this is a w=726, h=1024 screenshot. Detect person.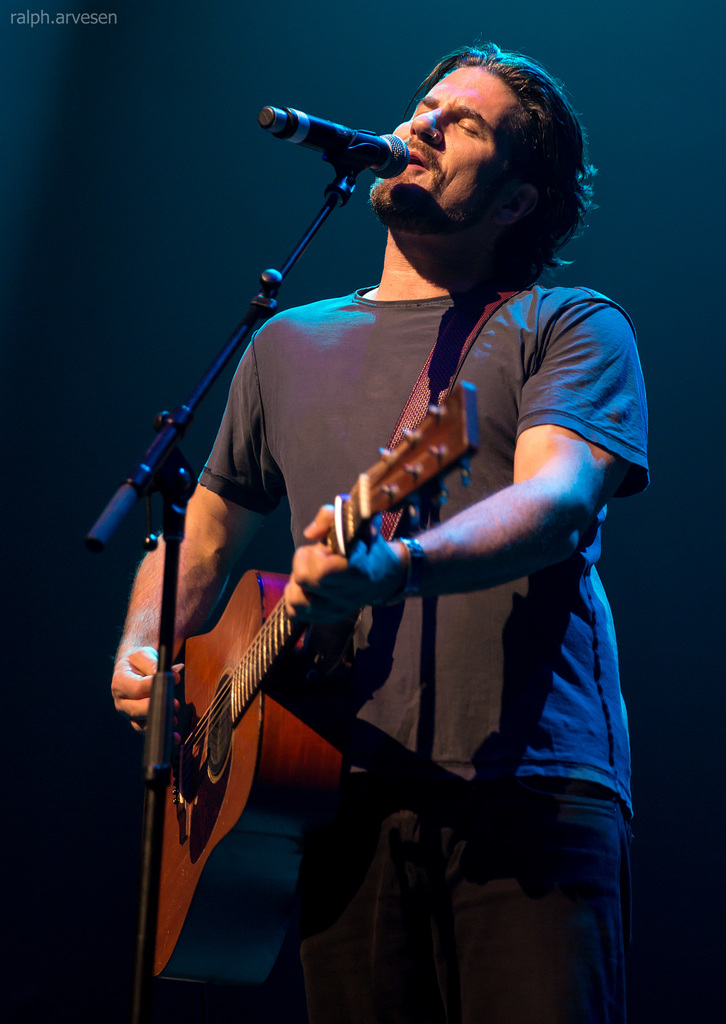
detection(110, 29, 618, 1019).
